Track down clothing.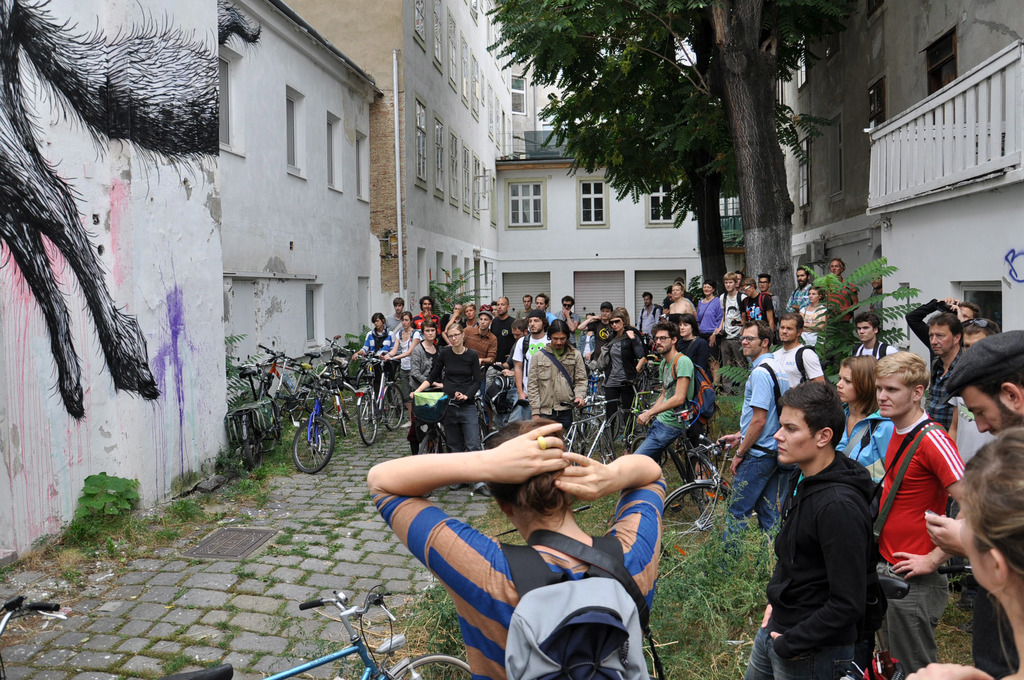
Tracked to 725,349,788,538.
